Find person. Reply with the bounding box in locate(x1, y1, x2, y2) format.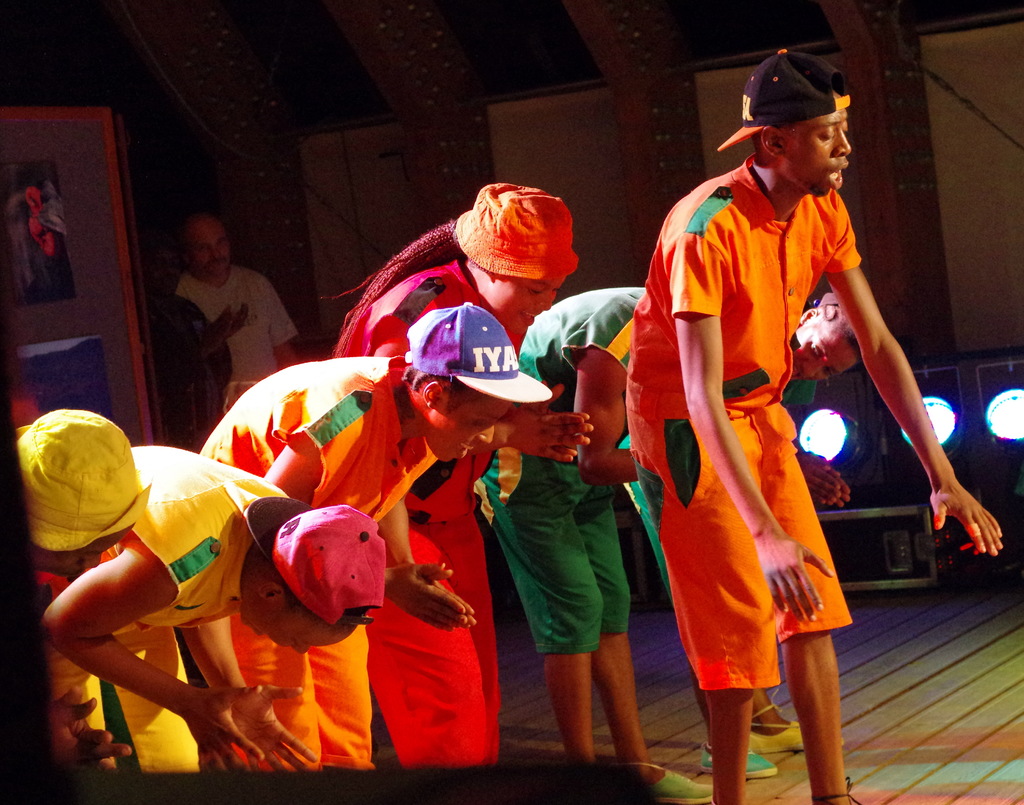
locate(15, 404, 151, 760).
